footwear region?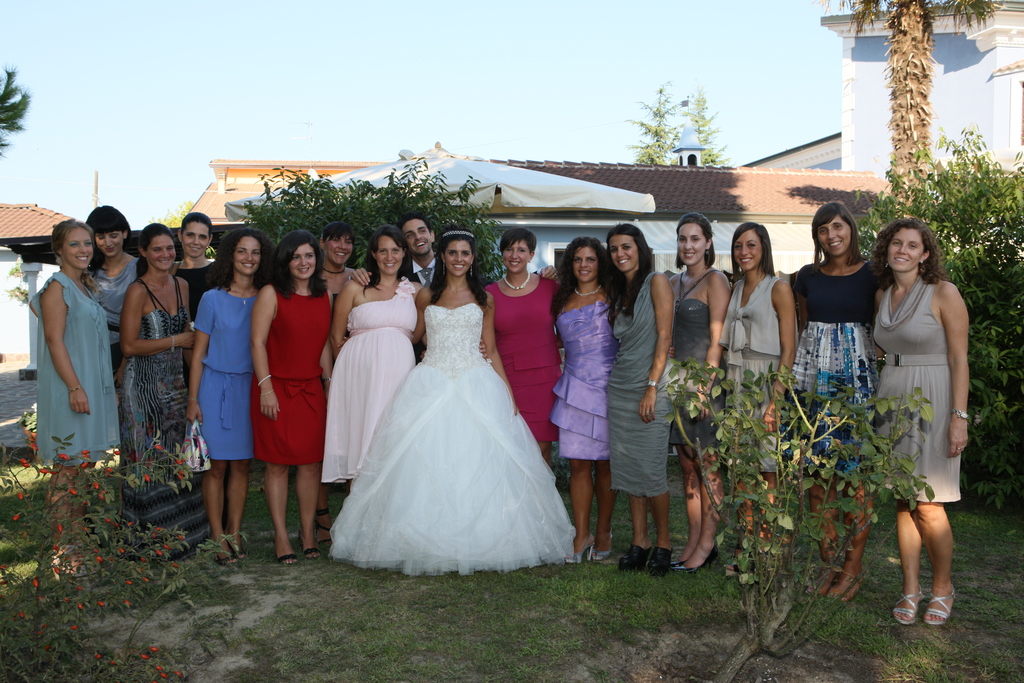
select_region(649, 544, 674, 579)
